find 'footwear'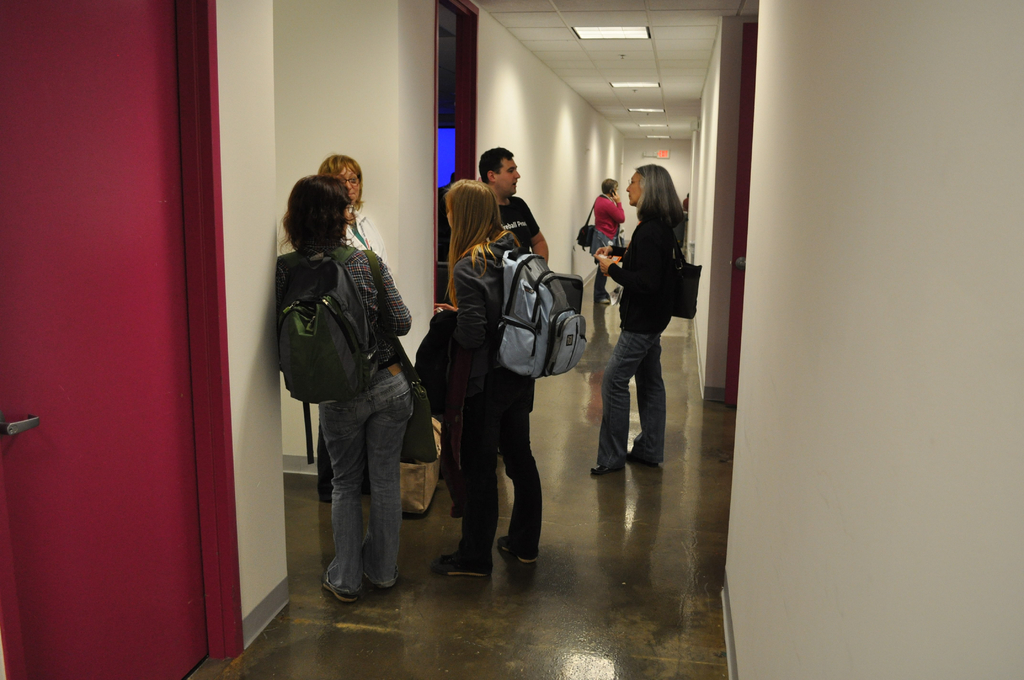
bbox=(629, 440, 657, 466)
